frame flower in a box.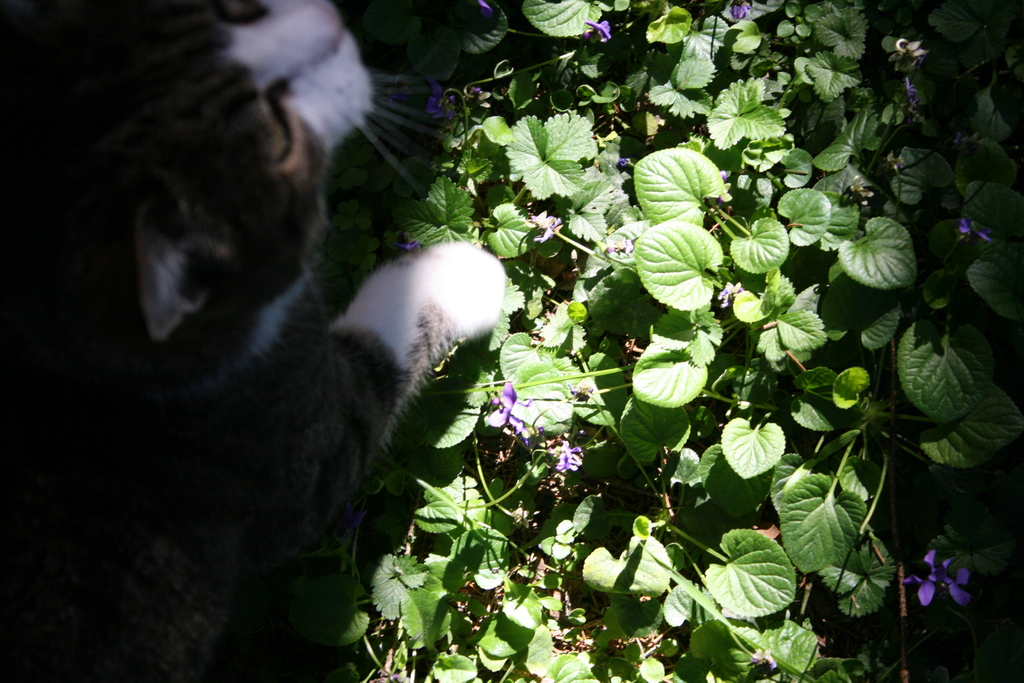
{"left": 391, "top": 230, "right": 420, "bottom": 252}.
